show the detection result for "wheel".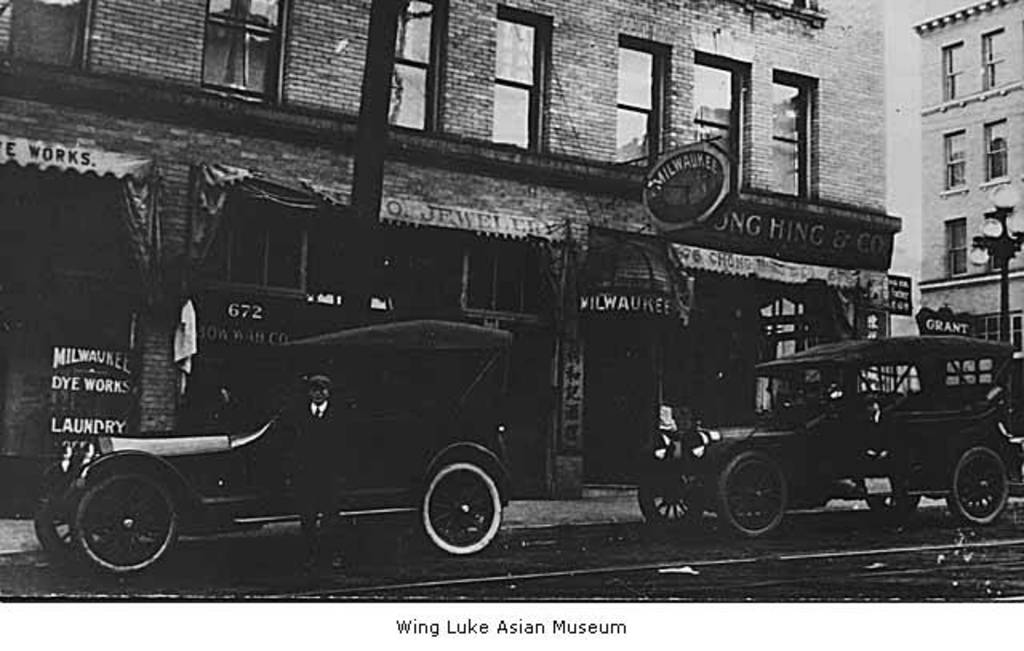
x1=730 y1=454 x2=803 y2=541.
